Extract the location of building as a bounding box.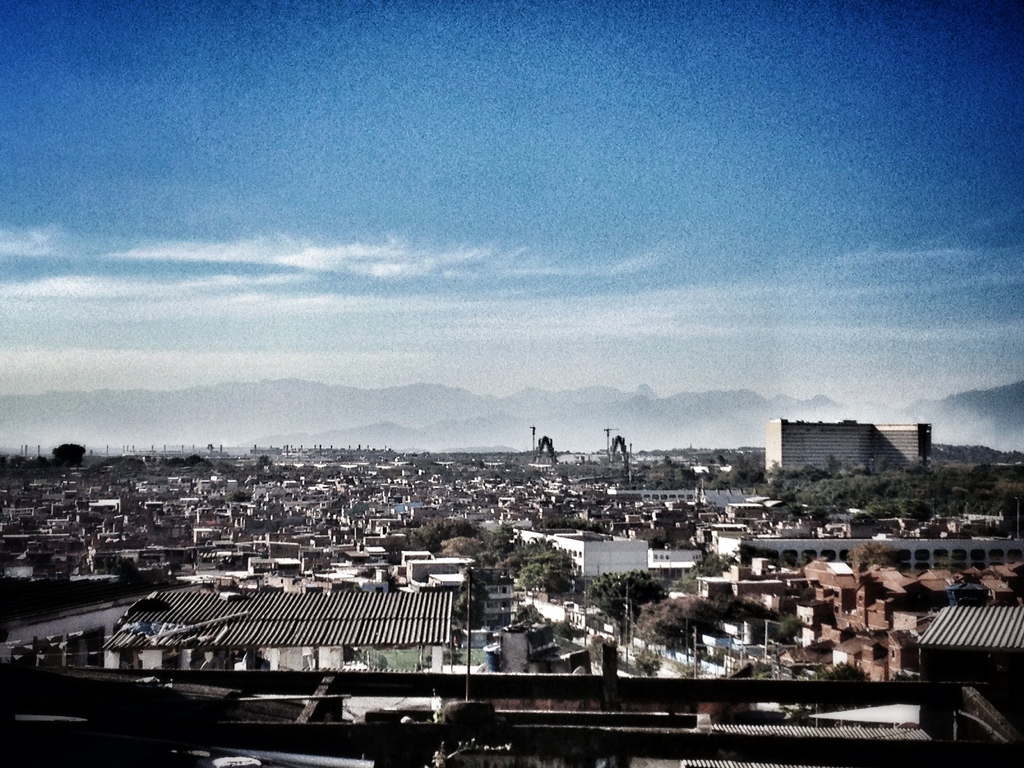
bbox=(761, 418, 938, 484).
